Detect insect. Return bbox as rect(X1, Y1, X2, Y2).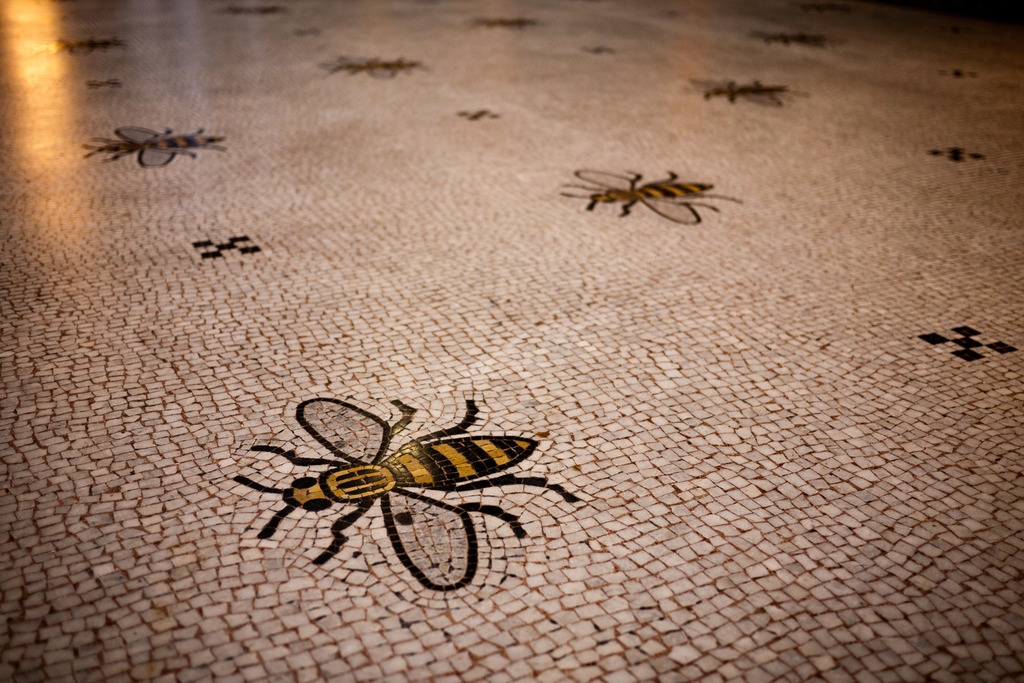
rect(321, 55, 419, 81).
